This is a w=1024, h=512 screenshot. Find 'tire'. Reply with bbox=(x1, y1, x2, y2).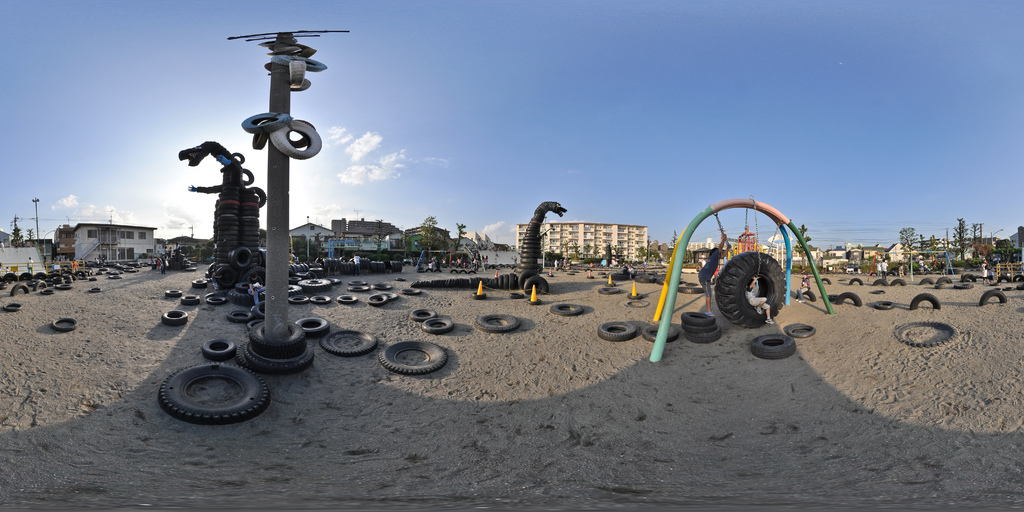
bbox=(50, 314, 79, 334).
